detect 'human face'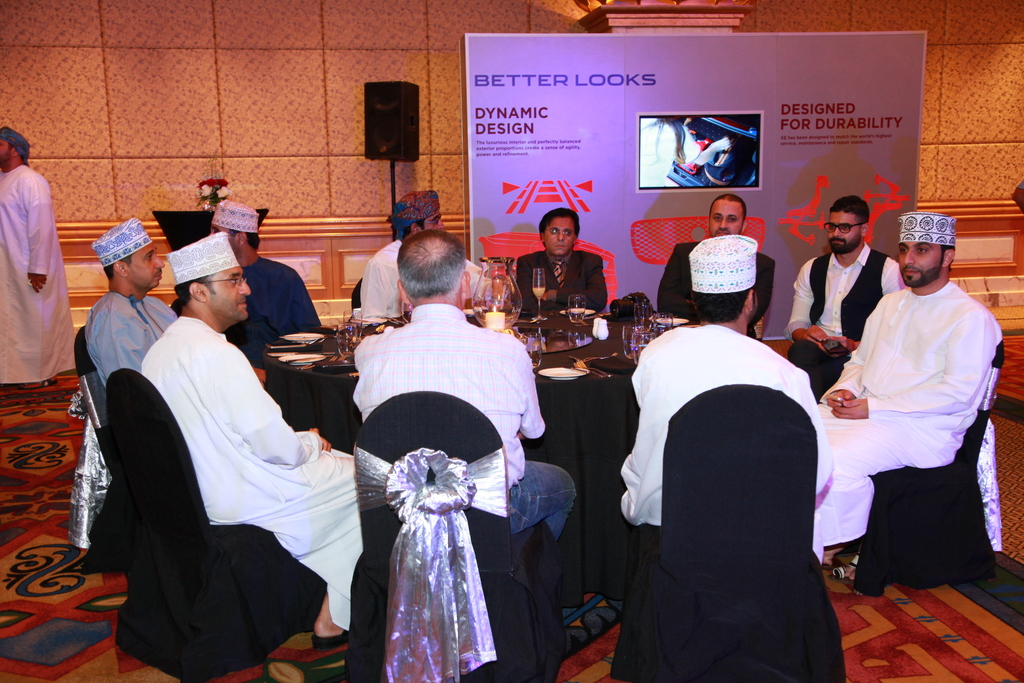
locate(543, 219, 575, 254)
